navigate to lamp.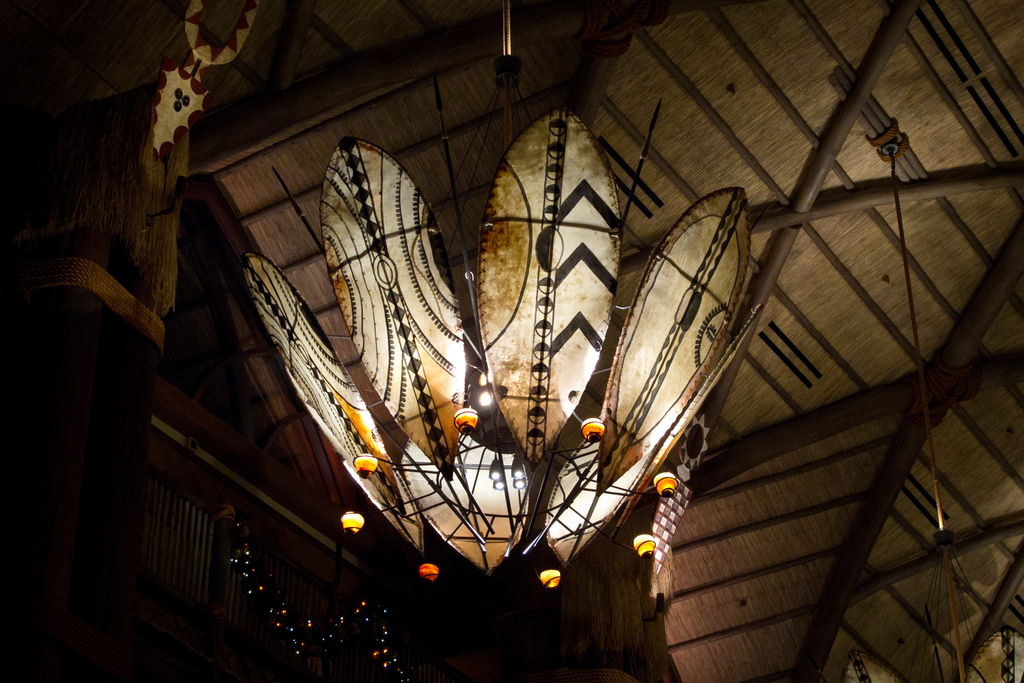
Navigation target: 237/0/758/588.
